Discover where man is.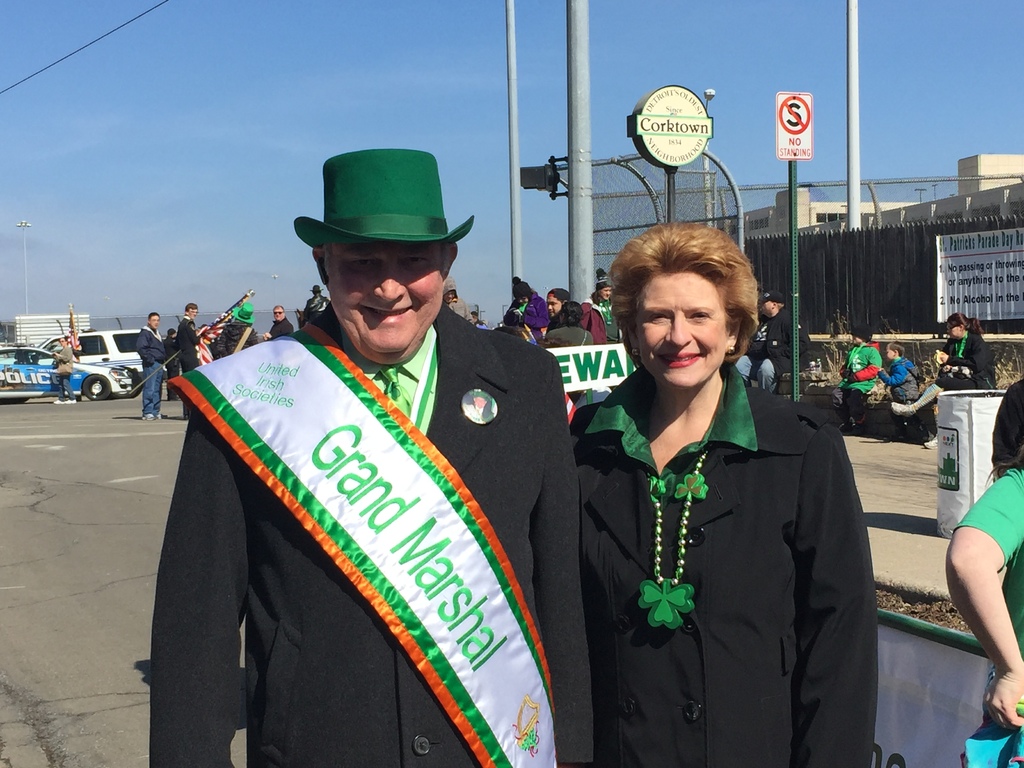
Discovered at <region>731, 287, 812, 394</region>.
